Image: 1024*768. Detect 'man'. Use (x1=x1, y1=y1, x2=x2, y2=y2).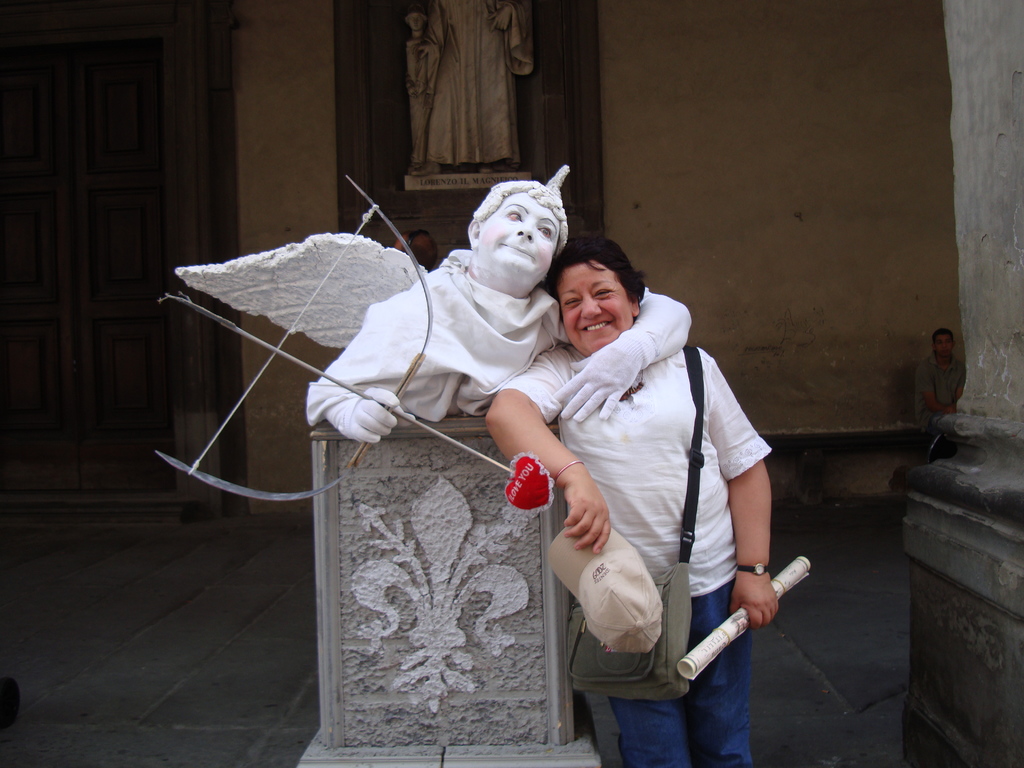
(x1=300, y1=178, x2=694, y2=452).
